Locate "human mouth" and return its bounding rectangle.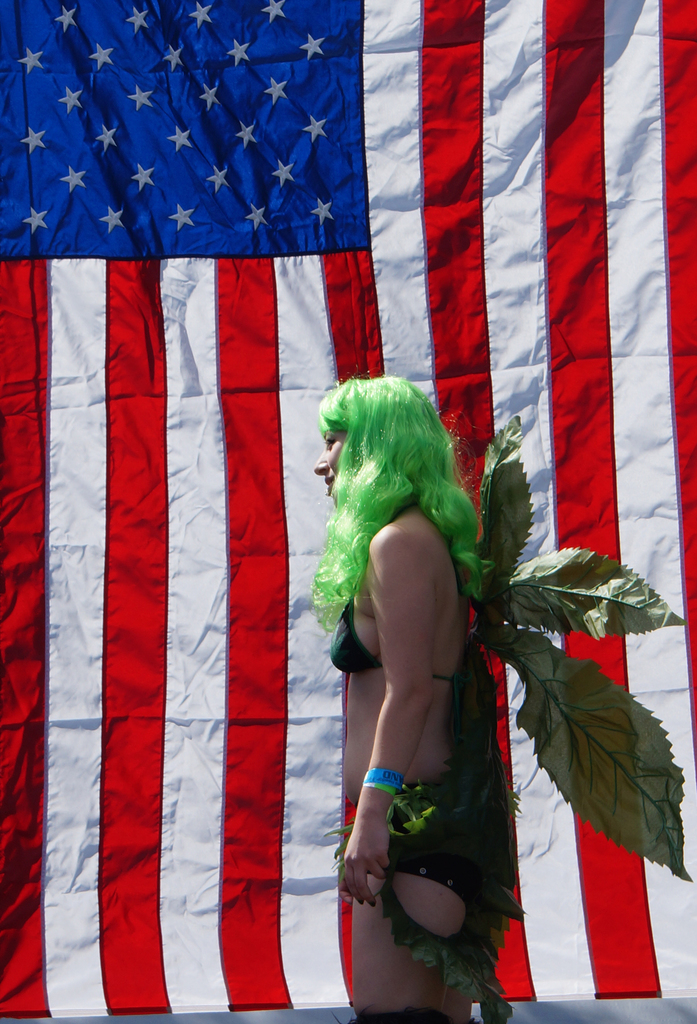
[left=325, top=481, right=333, bottom=493].
